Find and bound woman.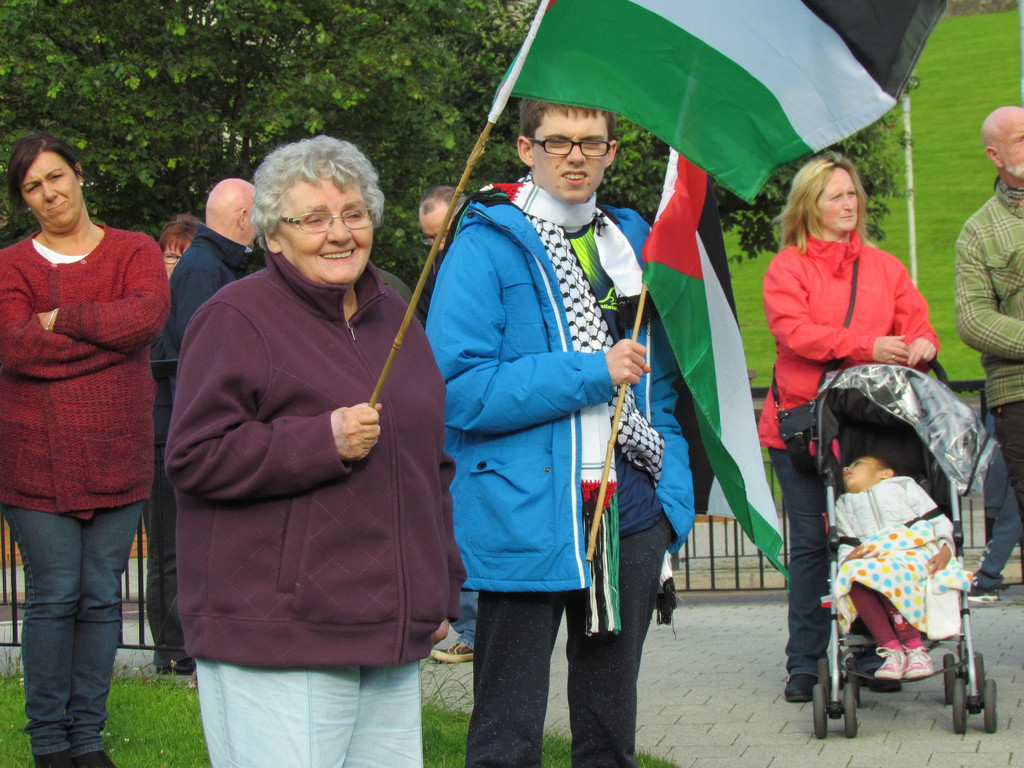
Bound: box(162, 138, 420, 767).
